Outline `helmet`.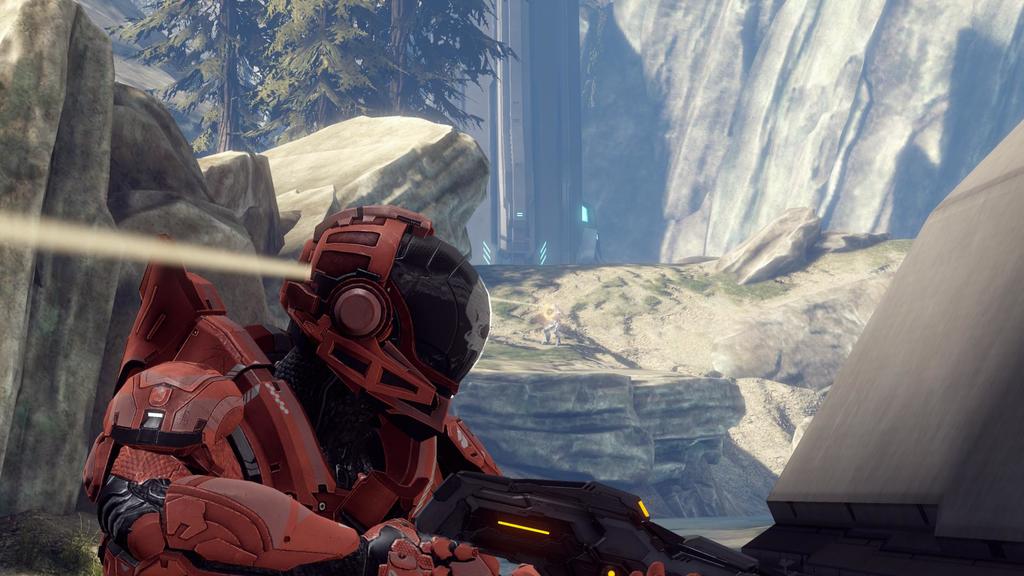
Outline: {"left": 271, "top": 223, "right": 473, "bottom": 451}.
